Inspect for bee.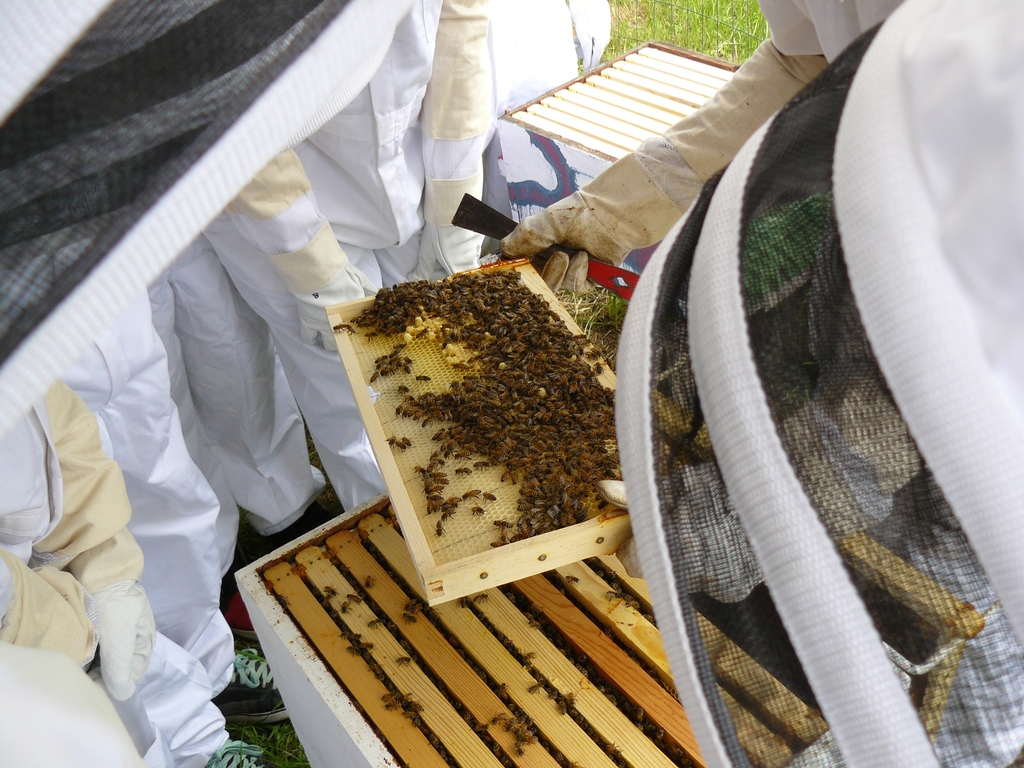
Inspection: <bbox>429, 520, 451, 538</bbox>.
